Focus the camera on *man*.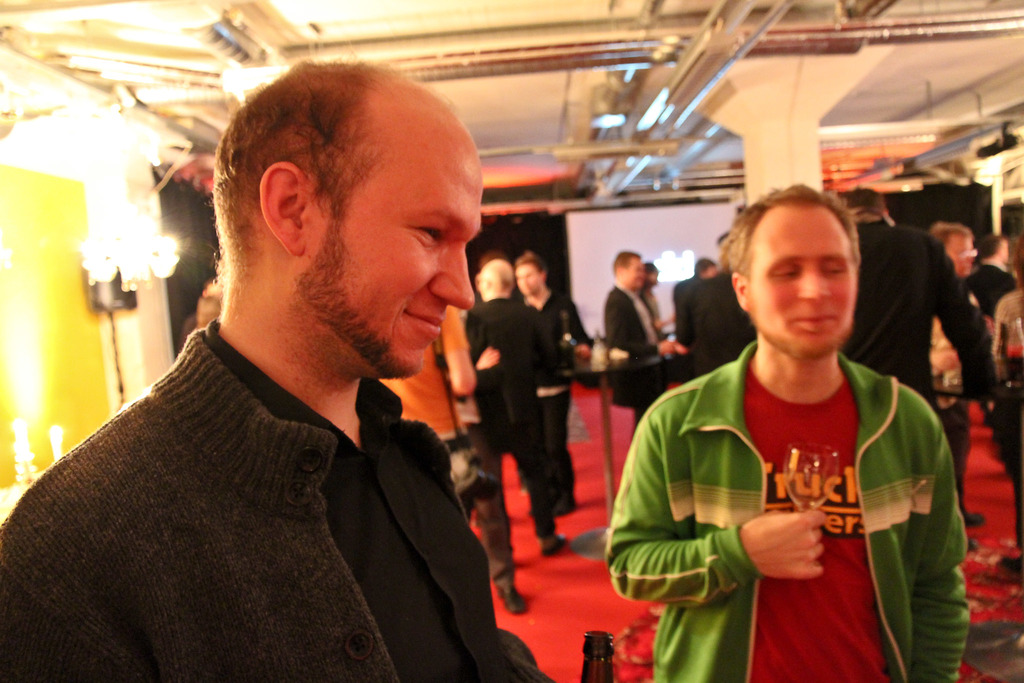
Focus region: 452,252,552,561.
